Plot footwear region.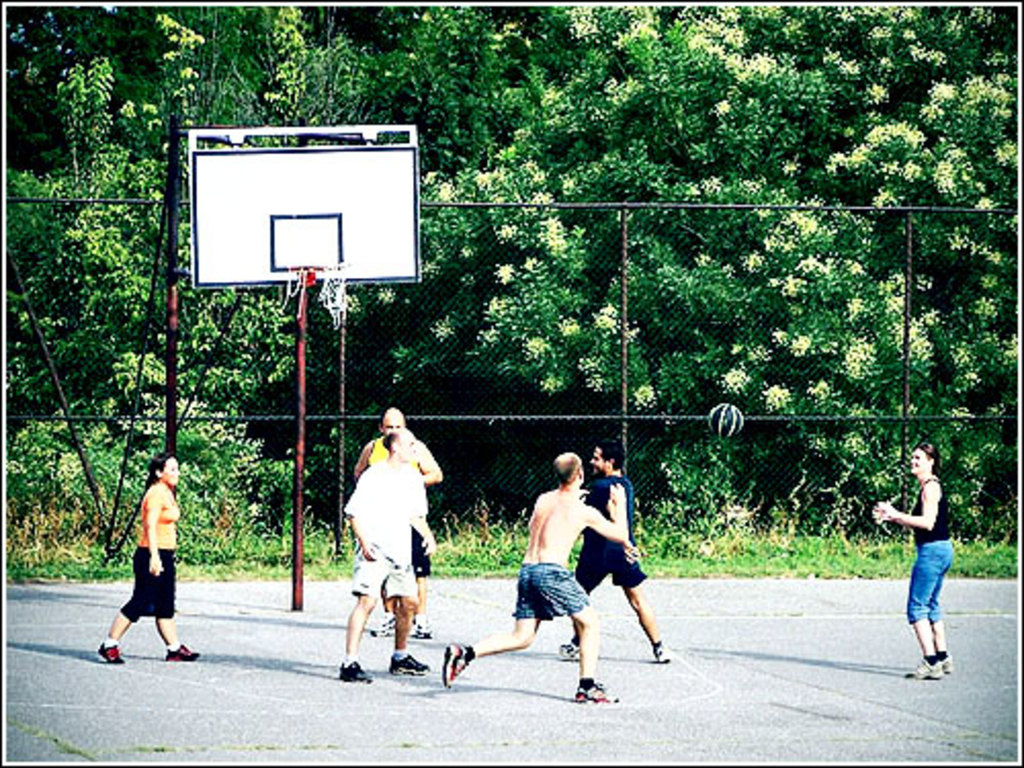
Plotted at rect(391, 653, 428, 672).
